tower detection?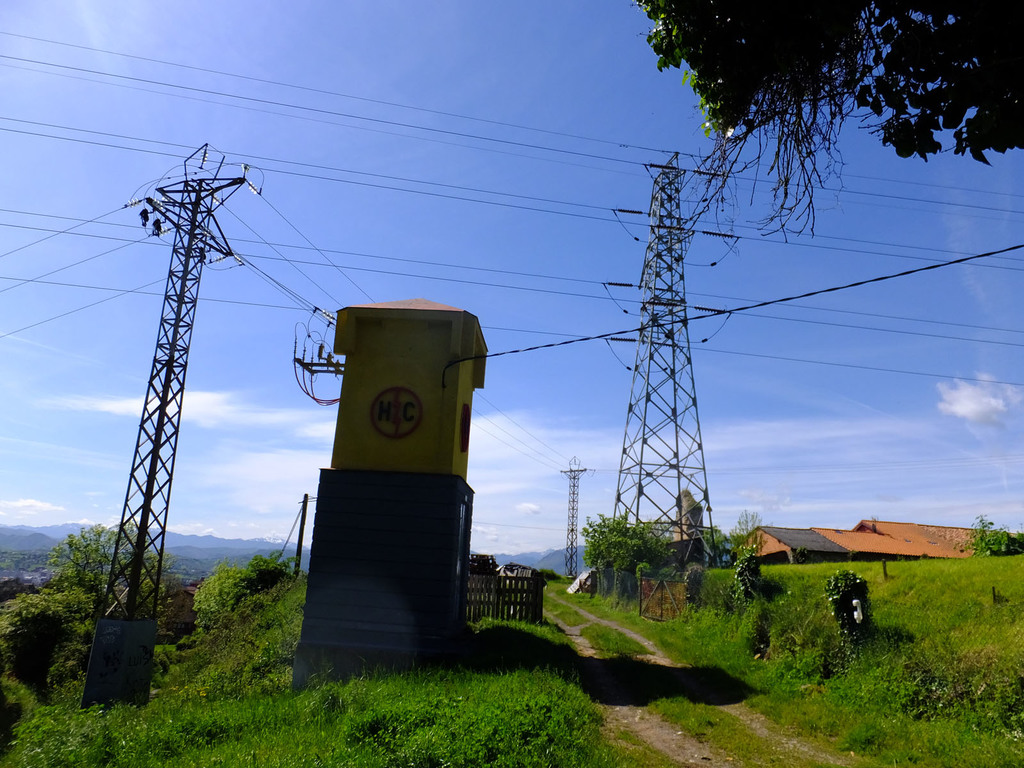
605,146,723,569
